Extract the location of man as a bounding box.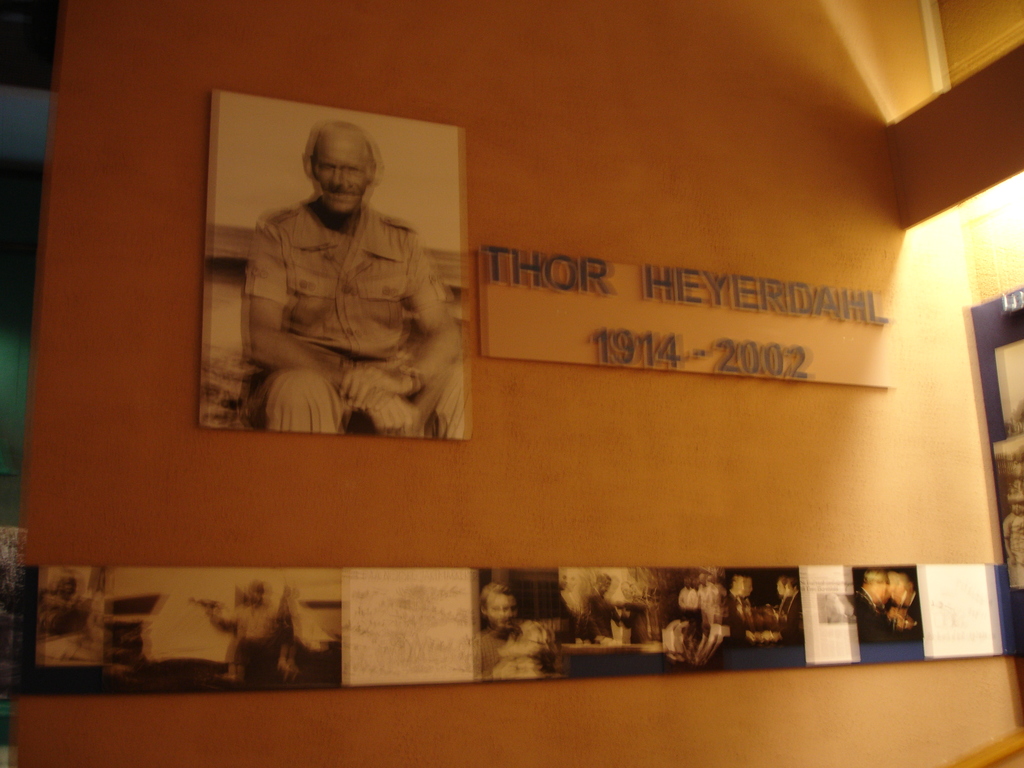
476:582:525:680.
